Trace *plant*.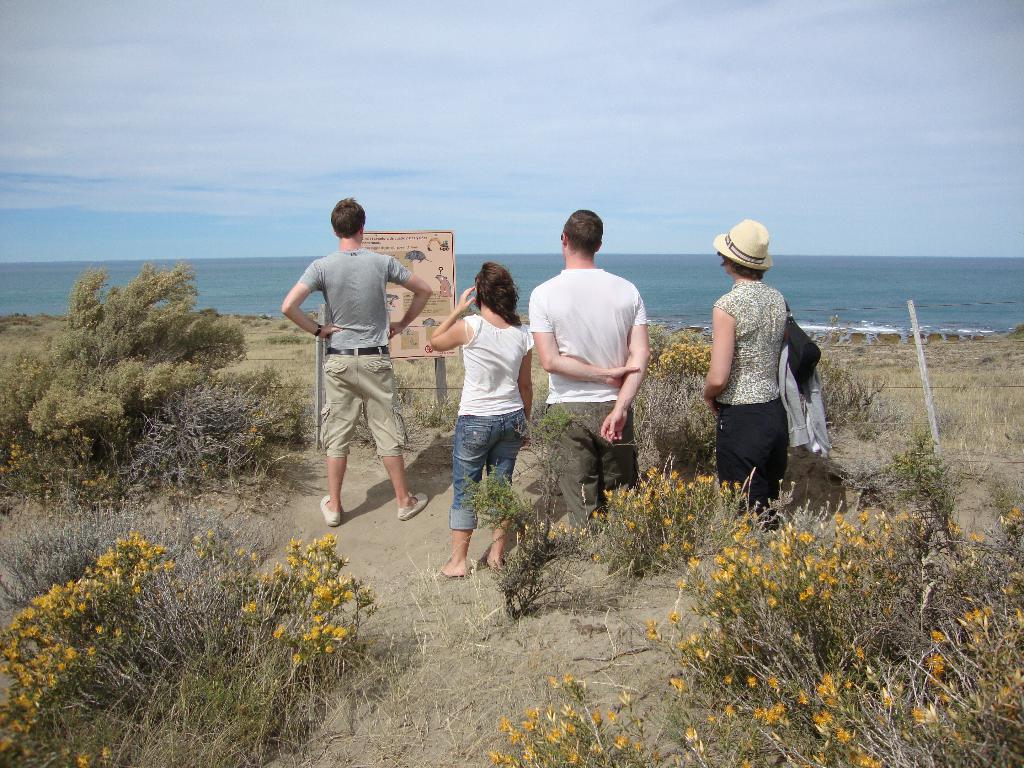
Traced to rect(625, 314, 735, 468).
